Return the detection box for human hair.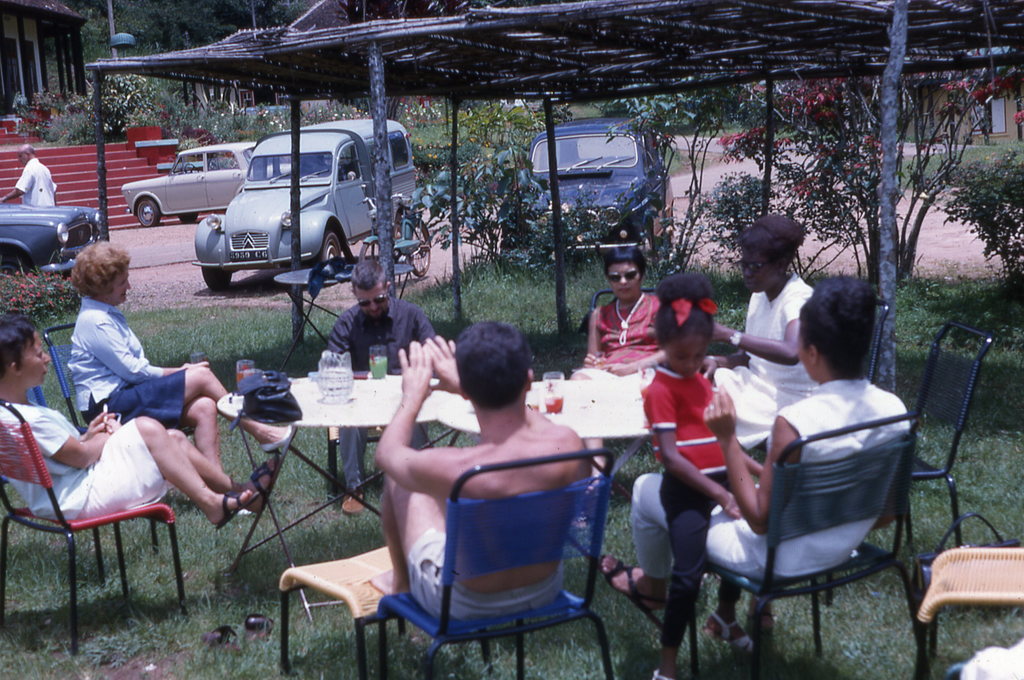
(0,313,40,373).
